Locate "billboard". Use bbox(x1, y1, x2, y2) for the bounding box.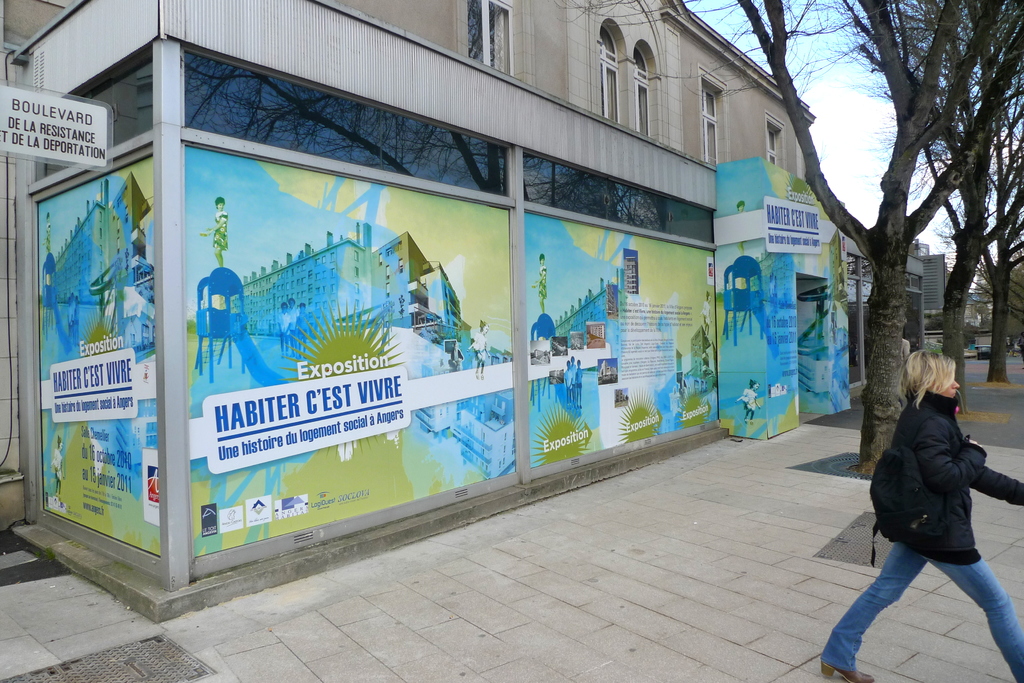
bbox(190, 146, 515, 549).
